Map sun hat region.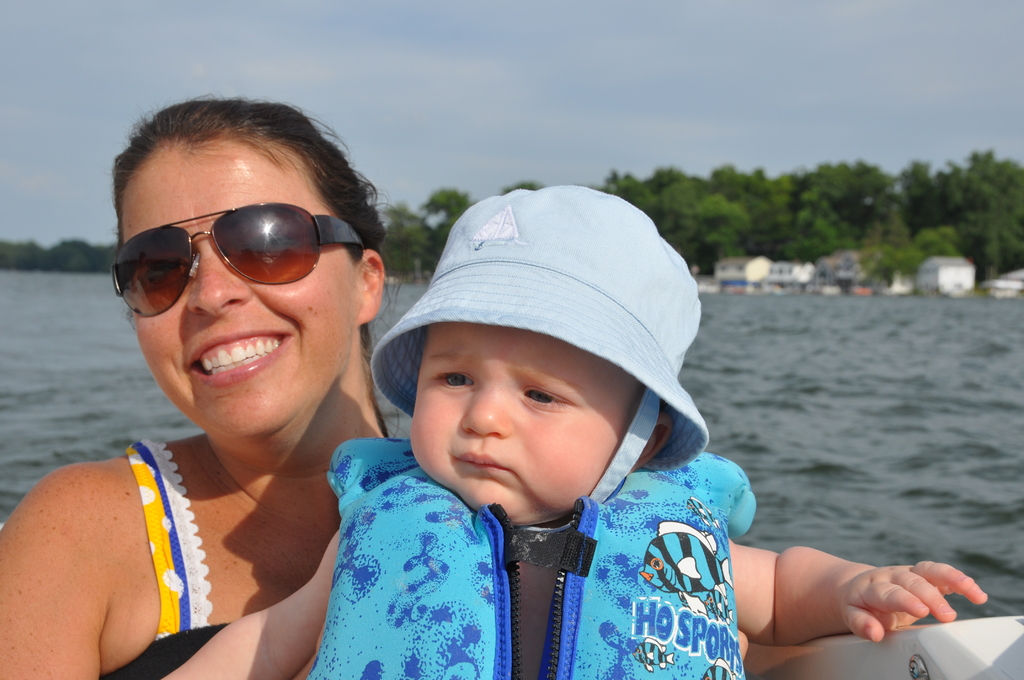
Mapped to [365, 182, 718, 555].
